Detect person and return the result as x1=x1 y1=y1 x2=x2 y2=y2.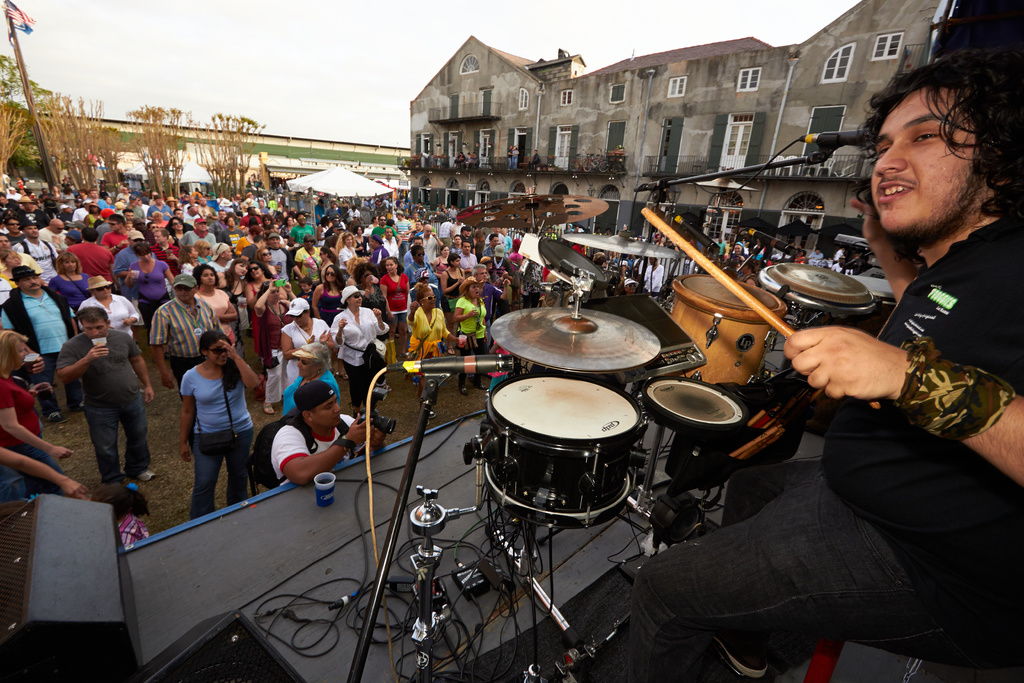
x1=0 y1=268 x2=79 y2=425.
